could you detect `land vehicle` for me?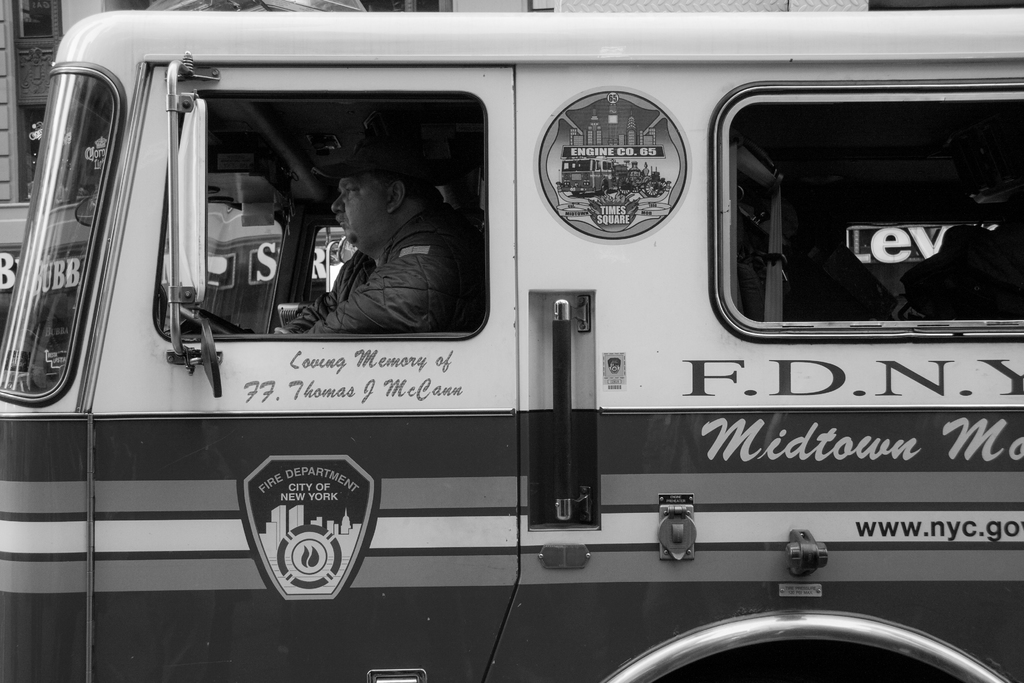
Detection result: Rect(0, 8, 1005, 628).
